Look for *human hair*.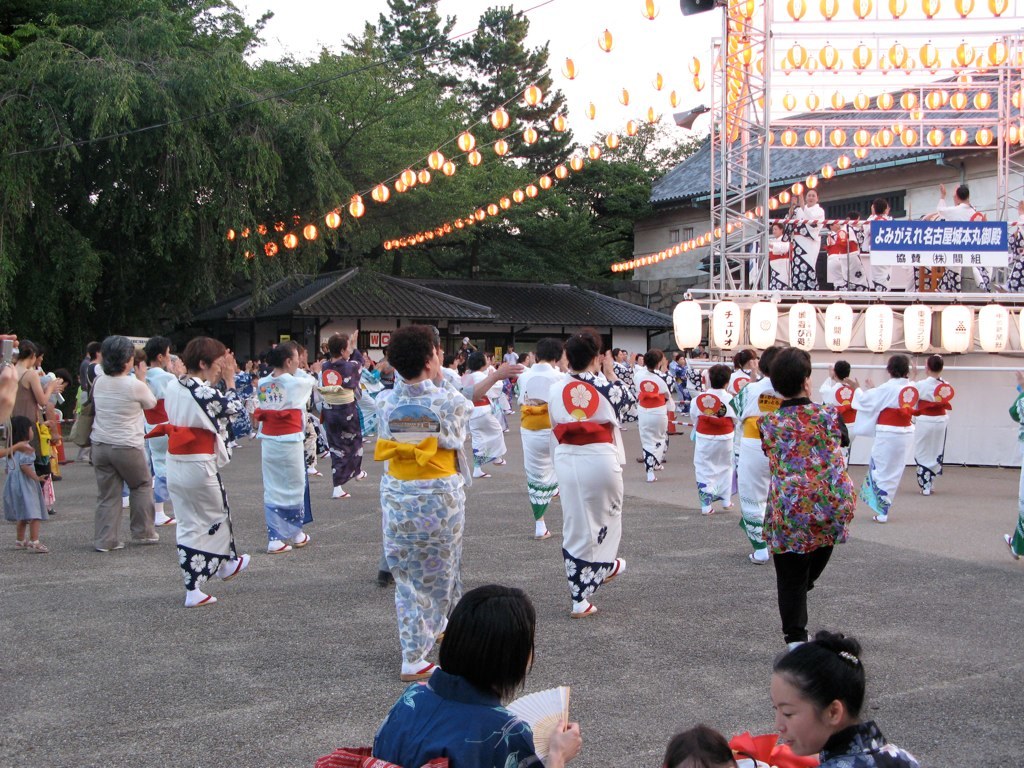
Found: {"left": 565, "top": 326, "right": 604, "bottom": 367}.
